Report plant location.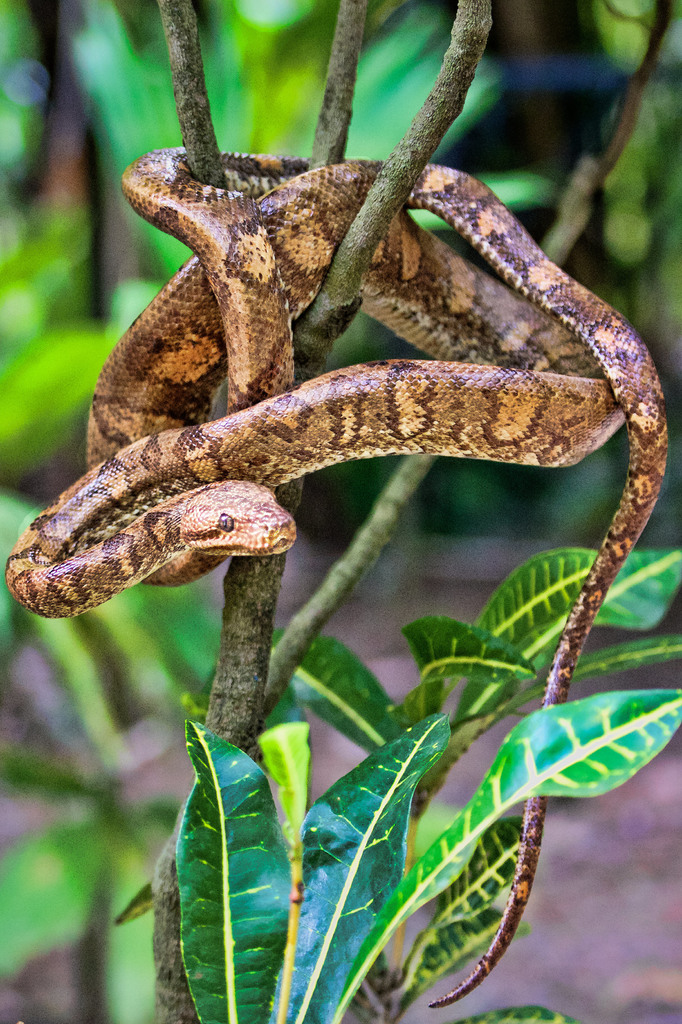
Report: [0,0,681,1023].
